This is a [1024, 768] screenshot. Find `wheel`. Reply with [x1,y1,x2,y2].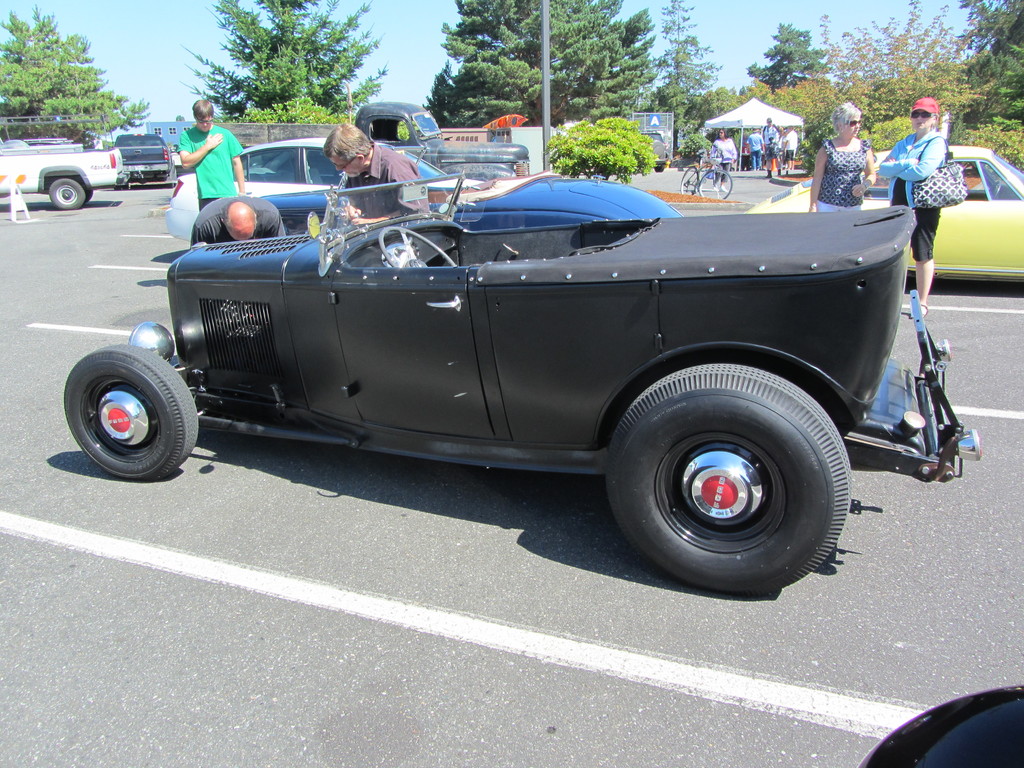
[378,227,456,269].
